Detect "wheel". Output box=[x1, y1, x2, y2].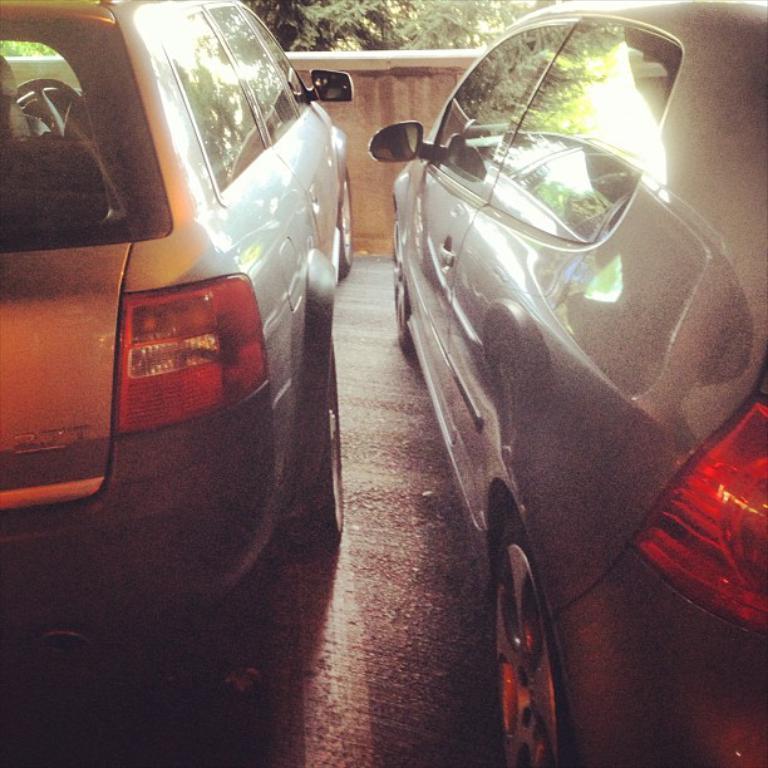
box=[306, 338, 354, 560].
